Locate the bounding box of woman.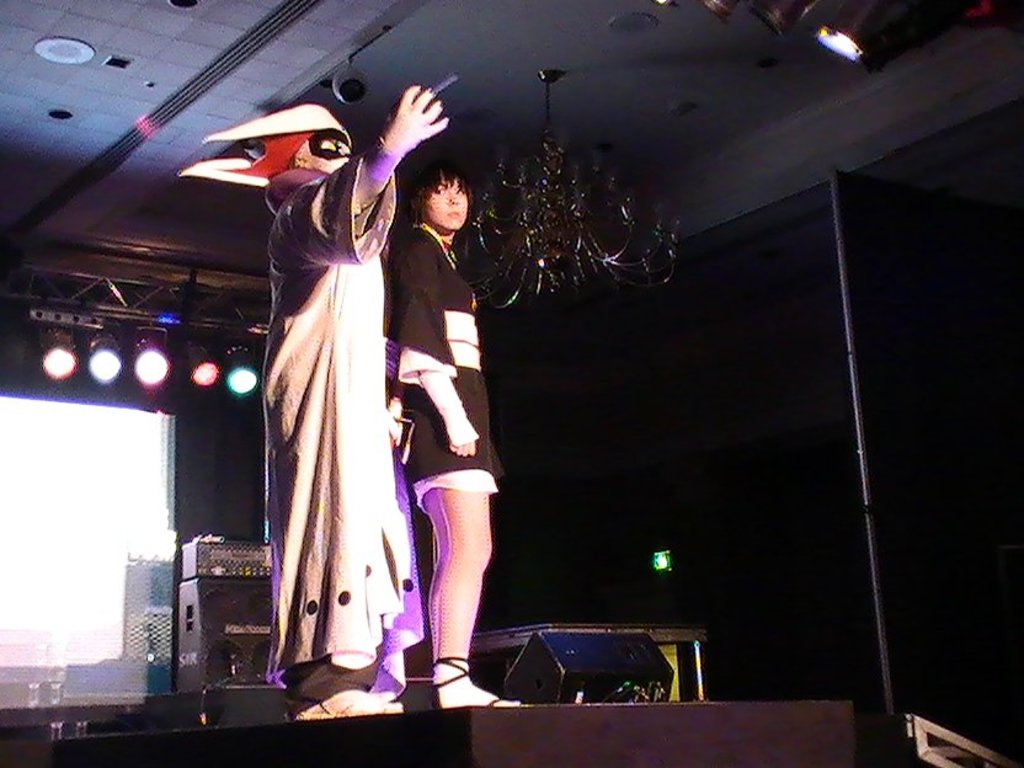
Bounding box: [375,159,548,708].
